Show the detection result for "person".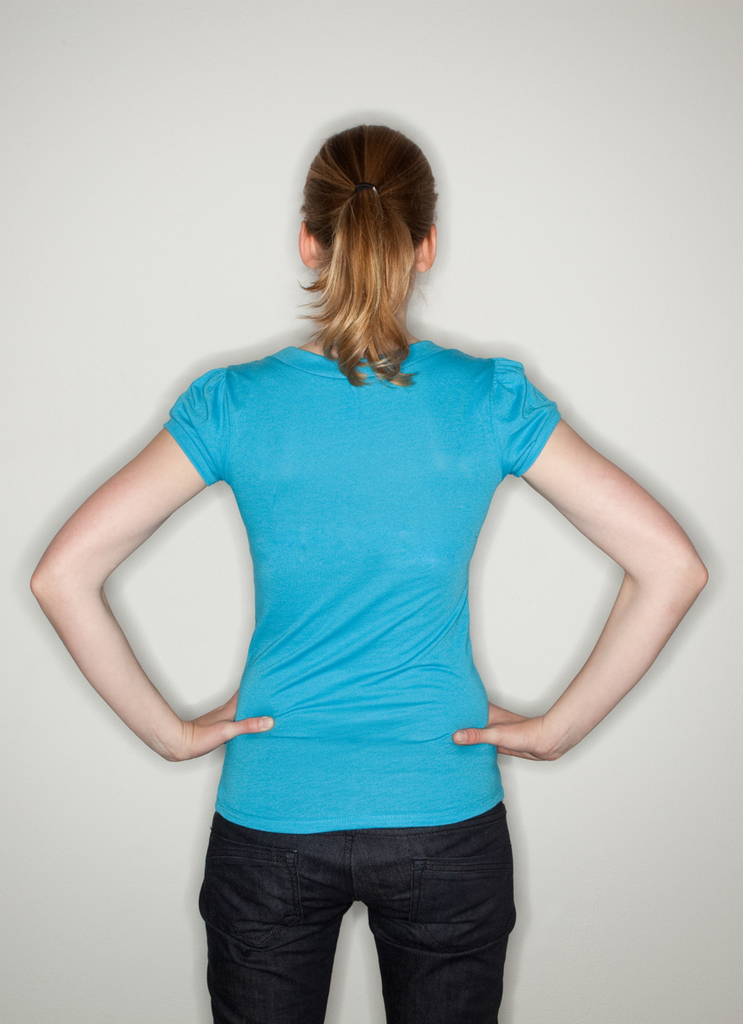
[x1=22, y1=124, x2=711, y2=1023].
